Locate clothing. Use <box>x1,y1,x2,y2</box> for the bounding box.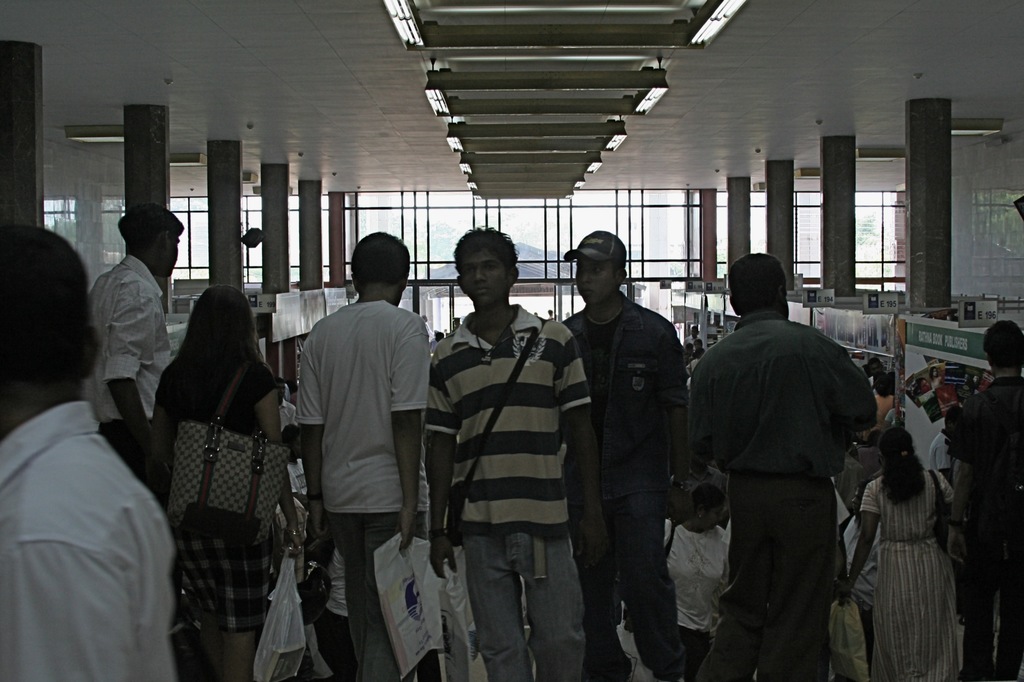
<box>134,353,291,679</box>.
